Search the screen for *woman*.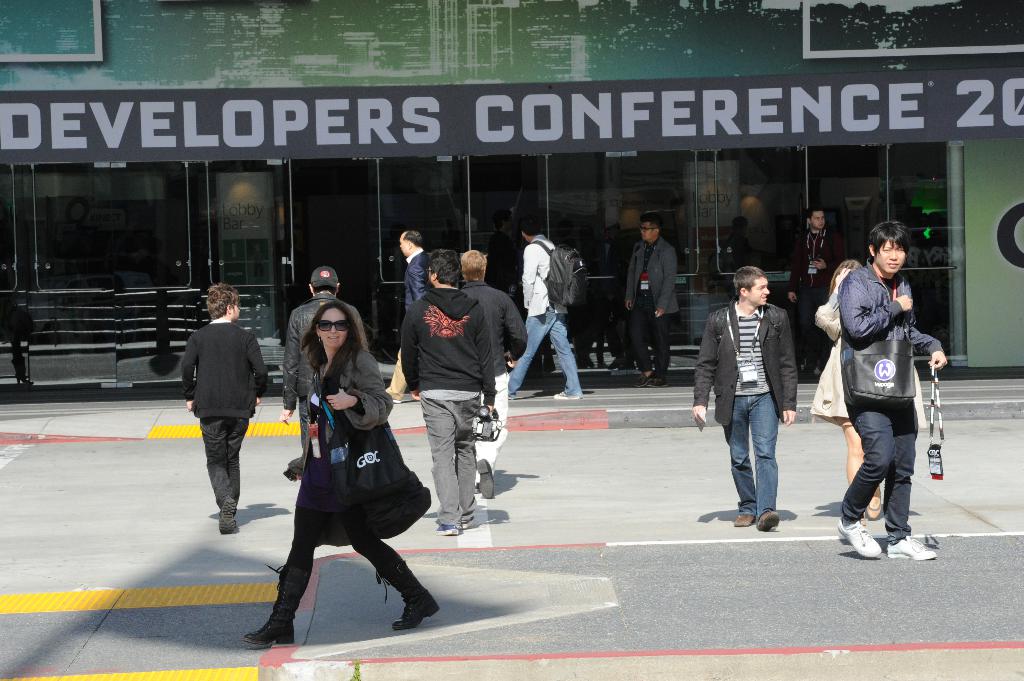
Found at l=816, t=257, r=883, b=520.
